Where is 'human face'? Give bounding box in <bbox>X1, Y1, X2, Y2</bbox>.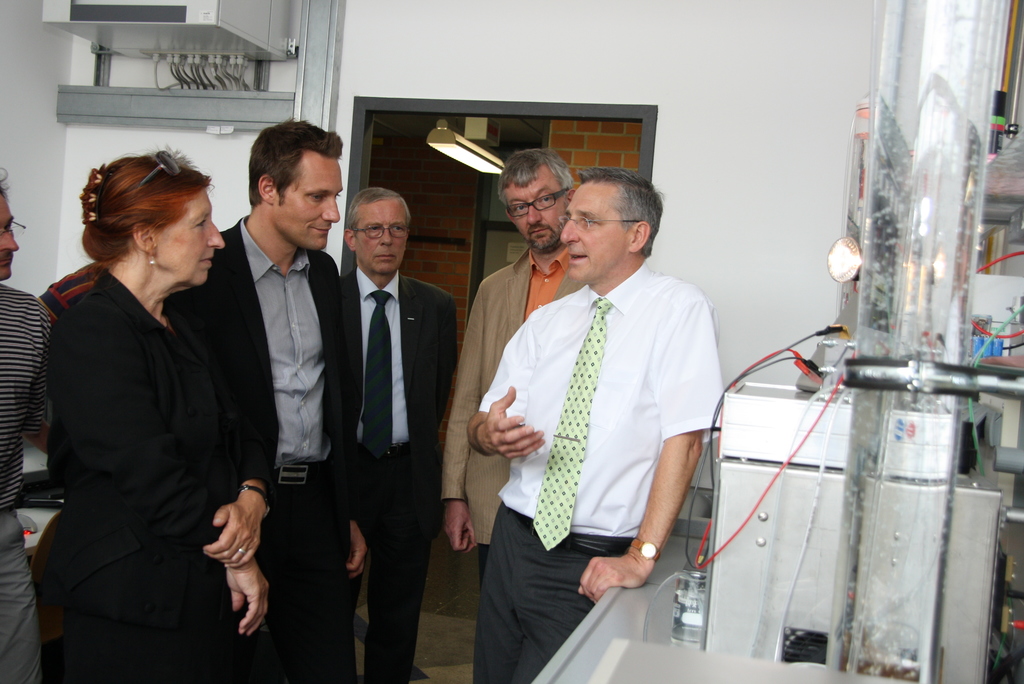
<bbox>355, 200, 406, 276</bbox>.
